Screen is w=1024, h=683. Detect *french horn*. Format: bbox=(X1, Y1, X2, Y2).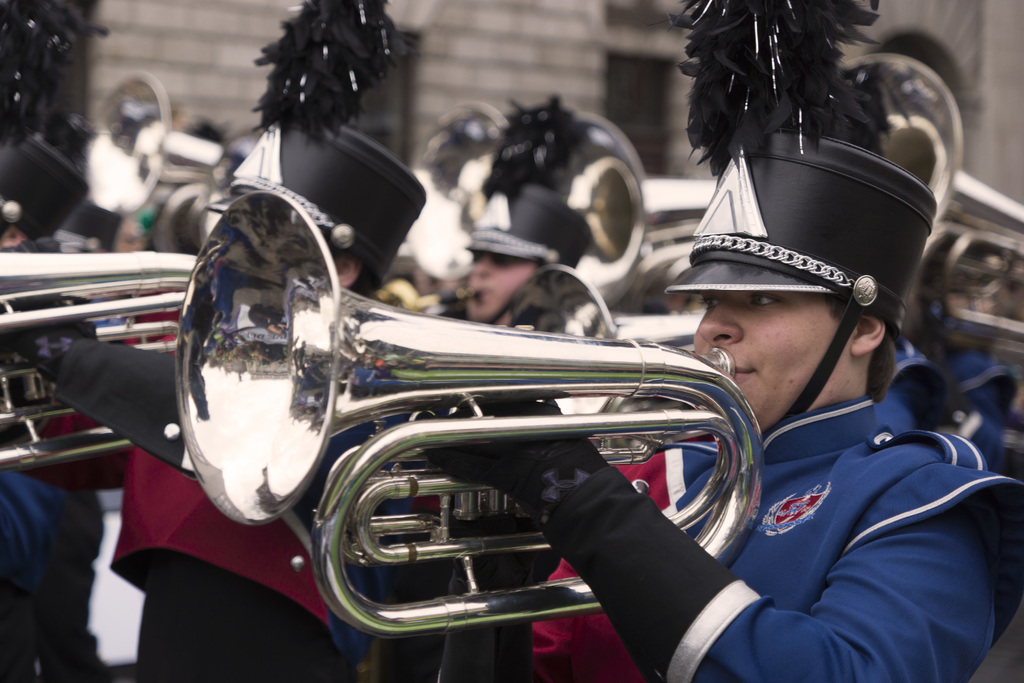
bbox=(72, 71, 254, 256).
